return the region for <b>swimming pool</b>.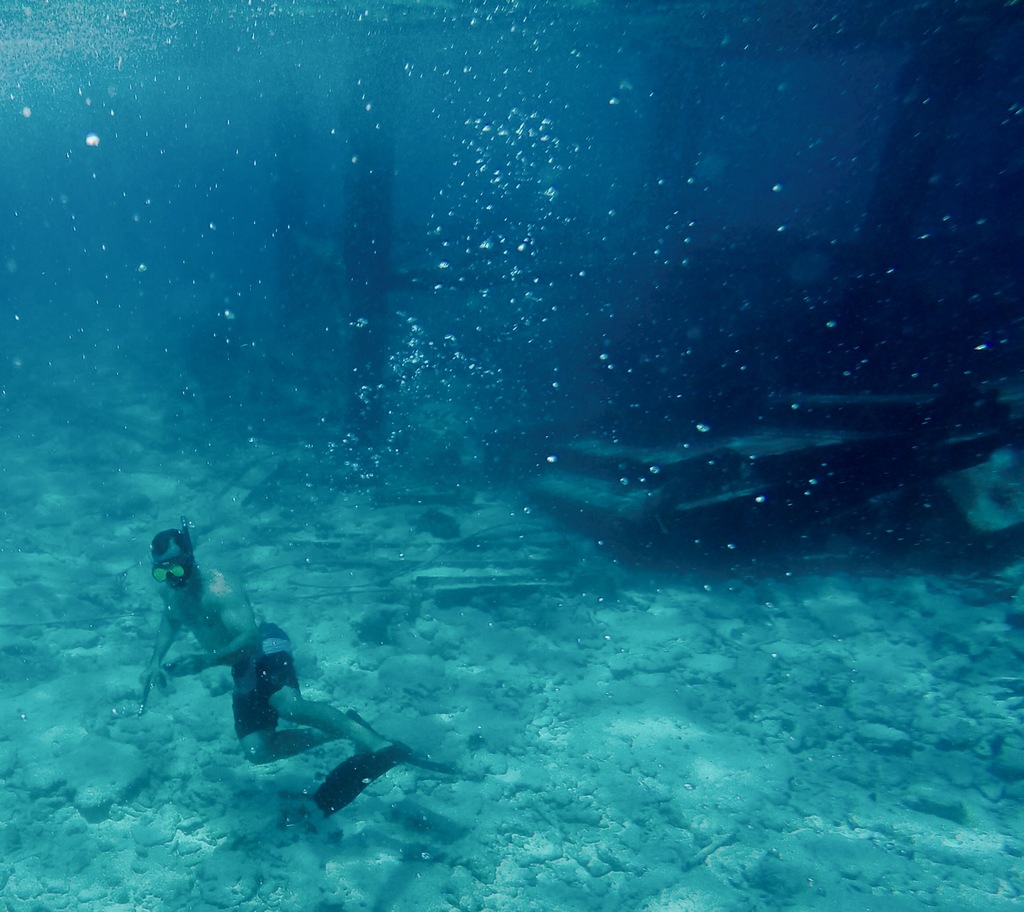
[x1=0, y1=0, x2=1023, y2=911].
